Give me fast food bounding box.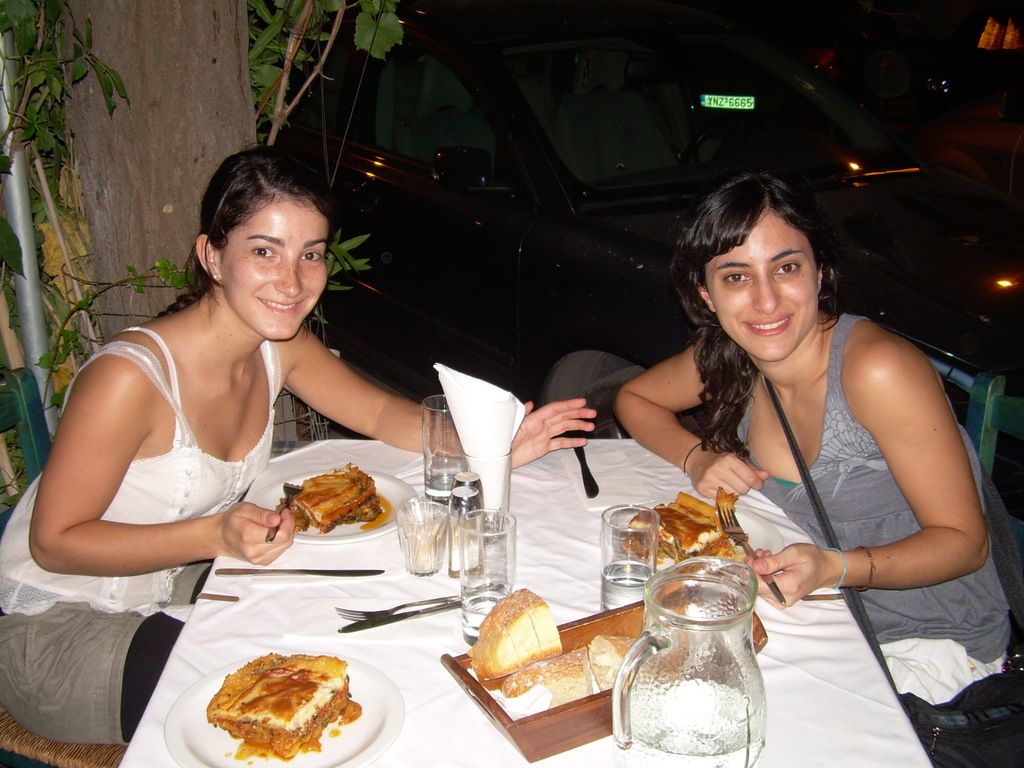
box(291, 461, 384, 531).
